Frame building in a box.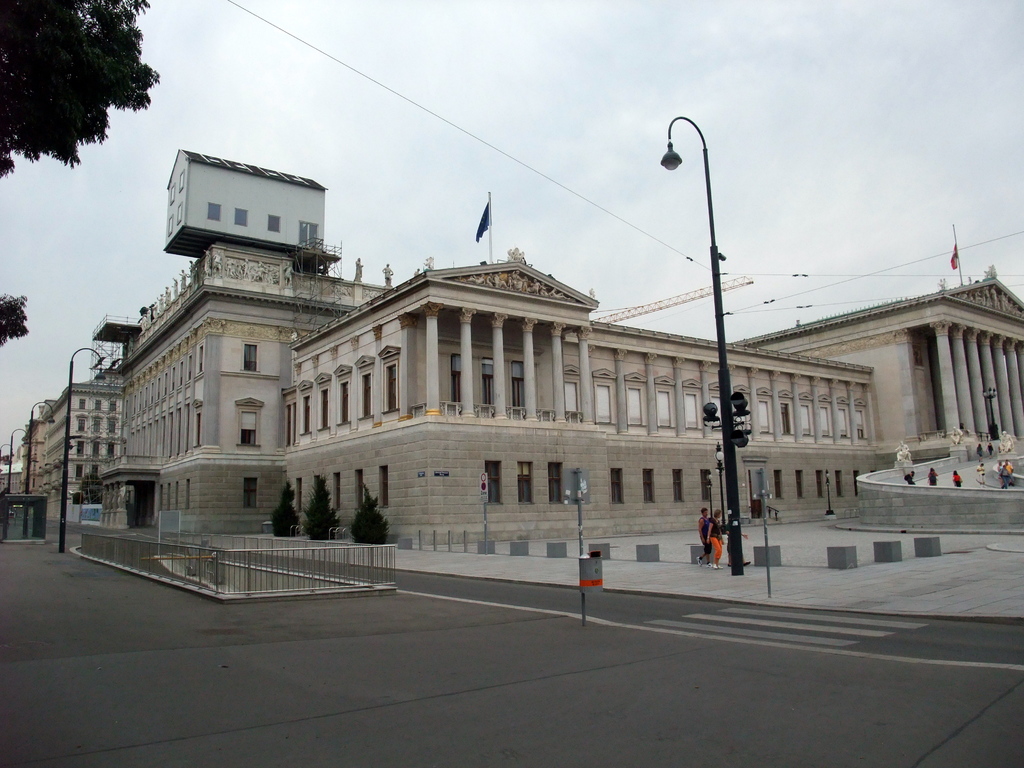
crop(42, 389, 129, 522).
